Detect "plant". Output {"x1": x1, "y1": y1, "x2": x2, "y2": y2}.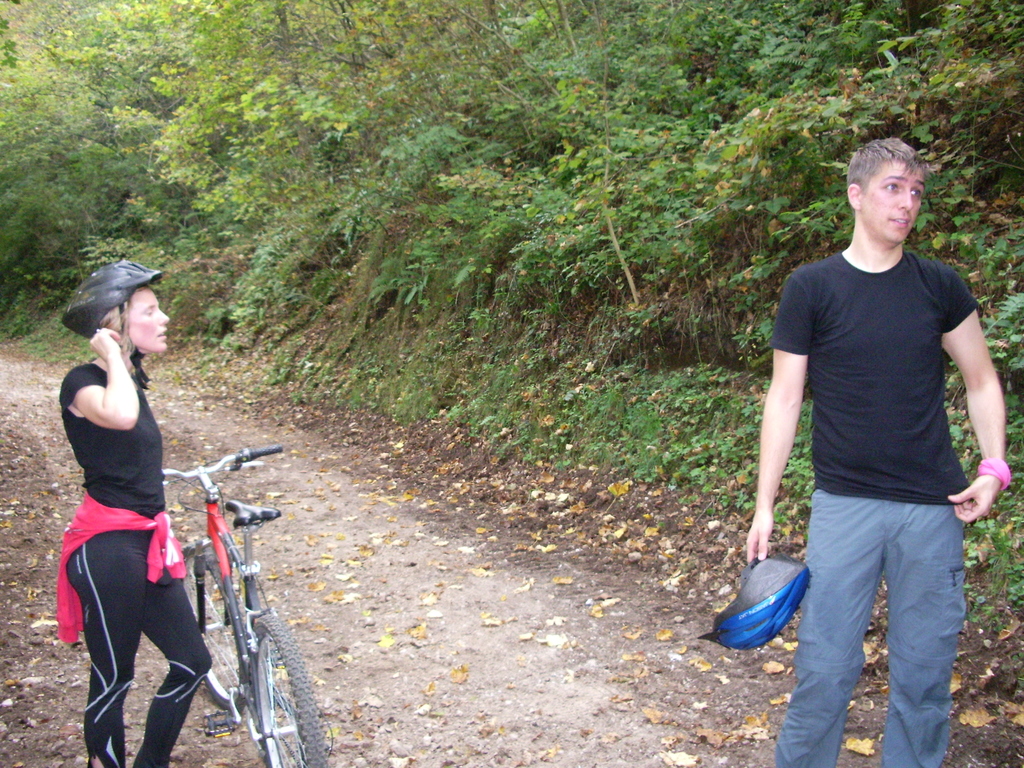
{"x1": 182, "y1": 267, "x2": 1023, "y2": 673}.
